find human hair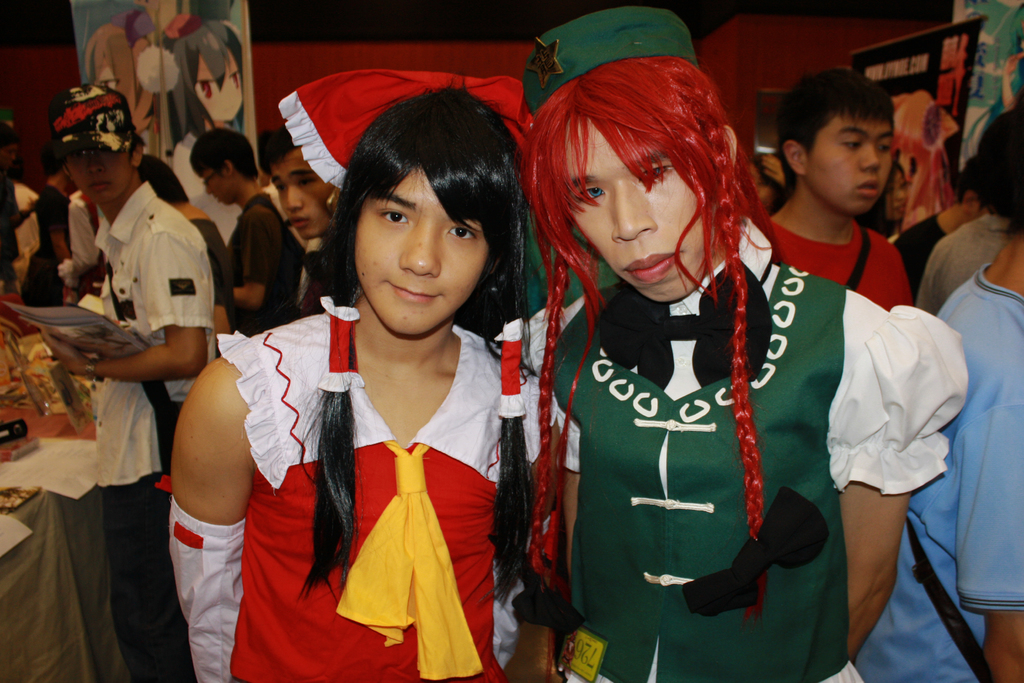
(x1=525, y1=55, x2=773, y2=595)
